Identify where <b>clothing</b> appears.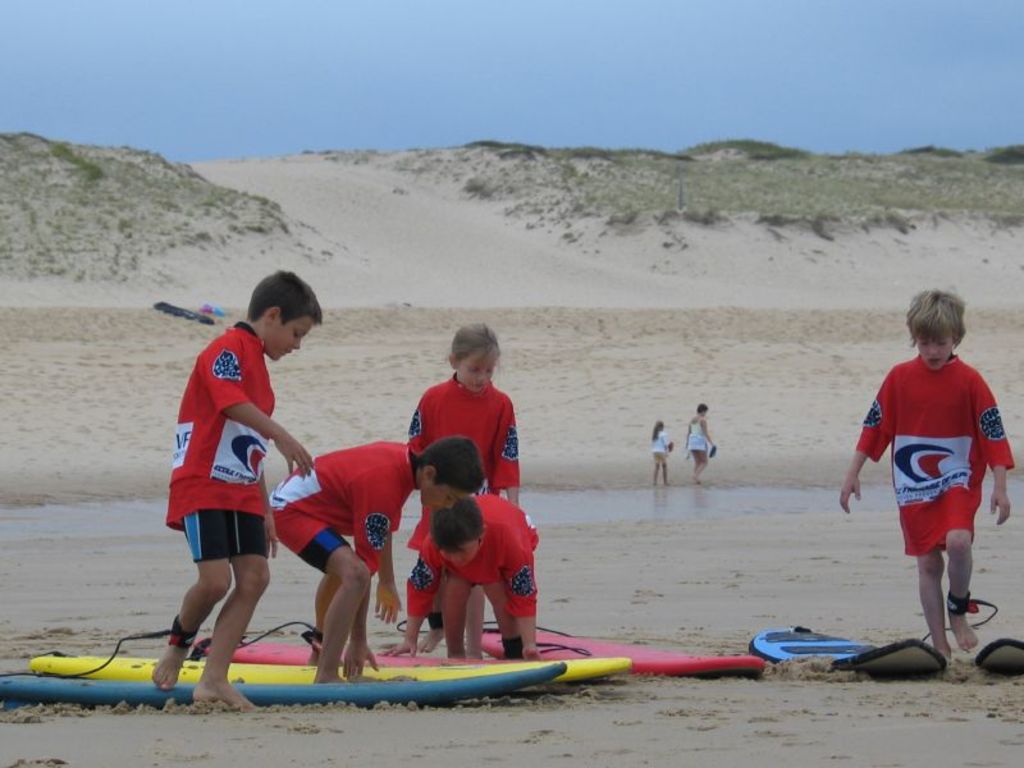
Appears at (160, 317, 296, 566).
